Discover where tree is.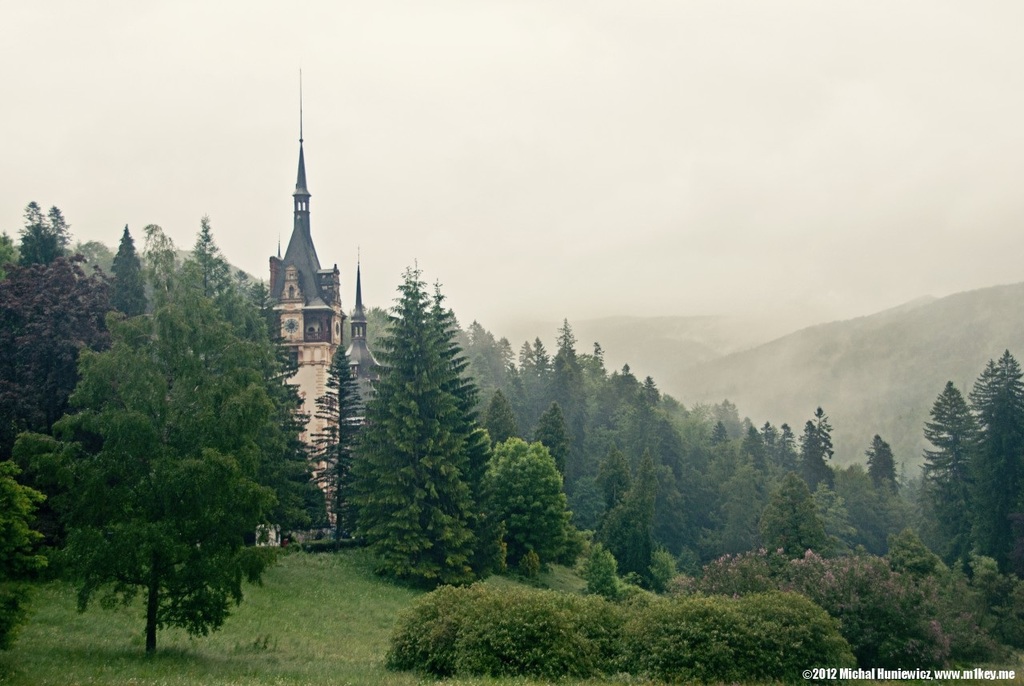
Discovered at 6 453 56 674.
